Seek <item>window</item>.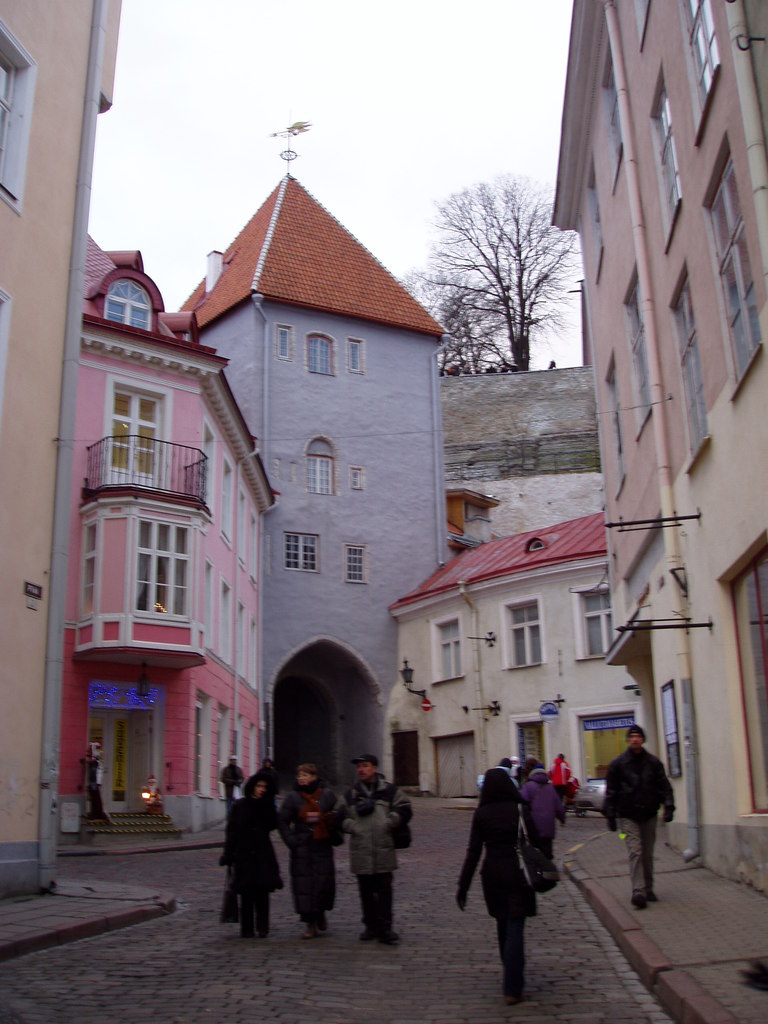
(x1=282, y1=529, x2=317, y2=571).
